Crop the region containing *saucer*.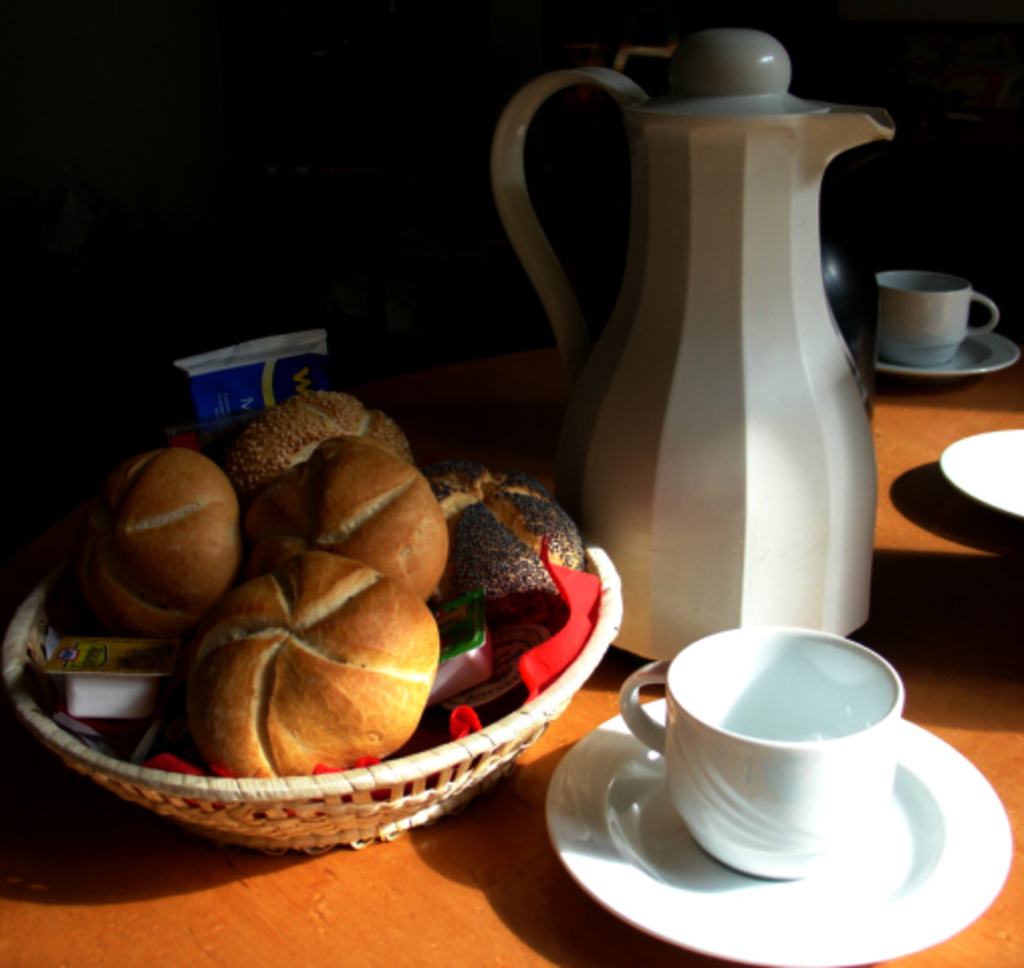
Crop region: l=871, t=325, r=1018, b=383.
